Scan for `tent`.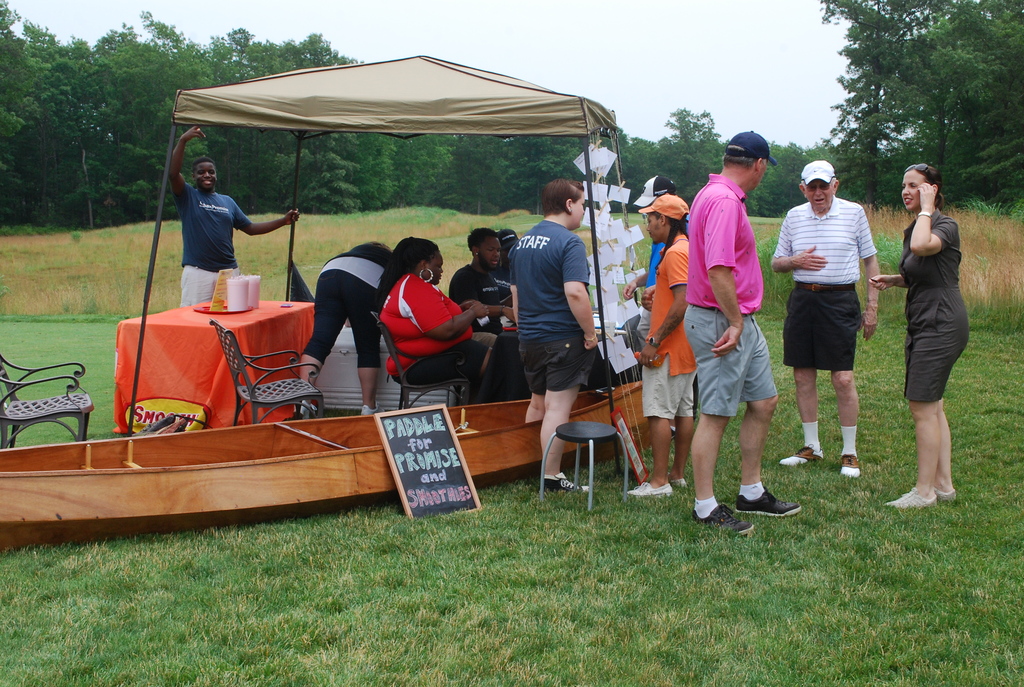
Scan result: [116,36,665,384].
